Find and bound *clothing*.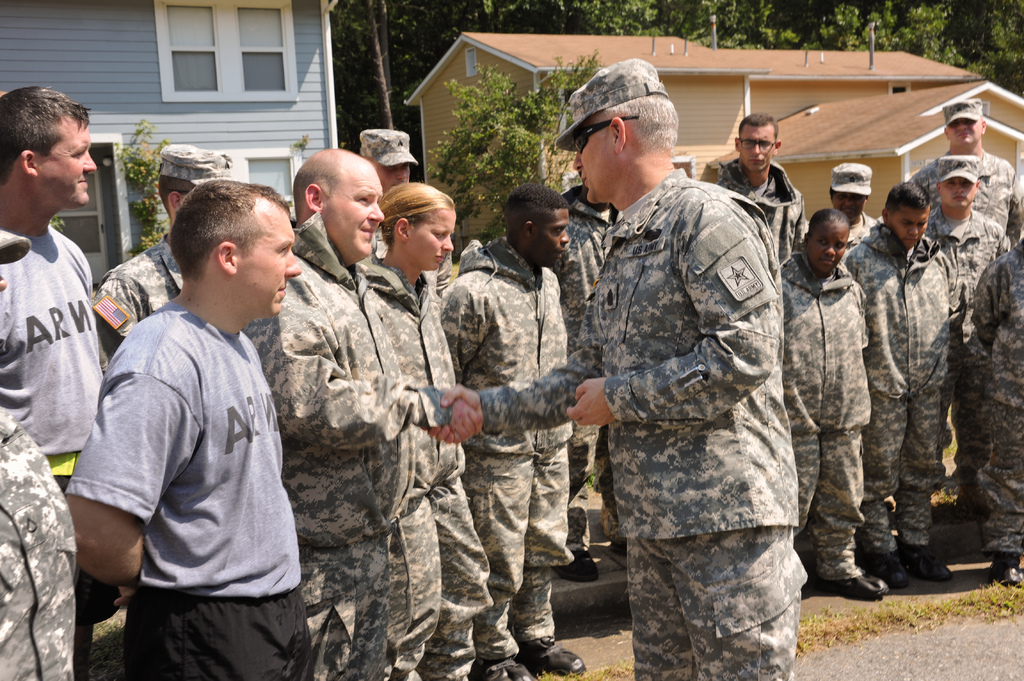
Bound: x1=0, y1=394, x2=79, y2=680.
